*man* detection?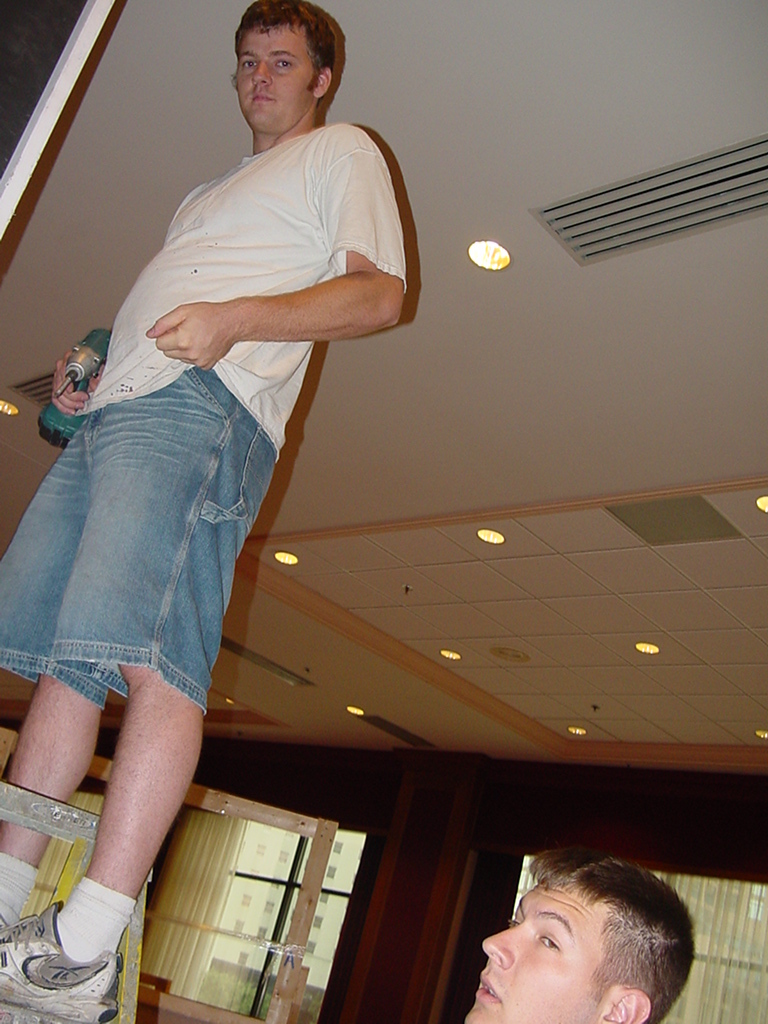
select_region(455, 854, 694, 1023)
